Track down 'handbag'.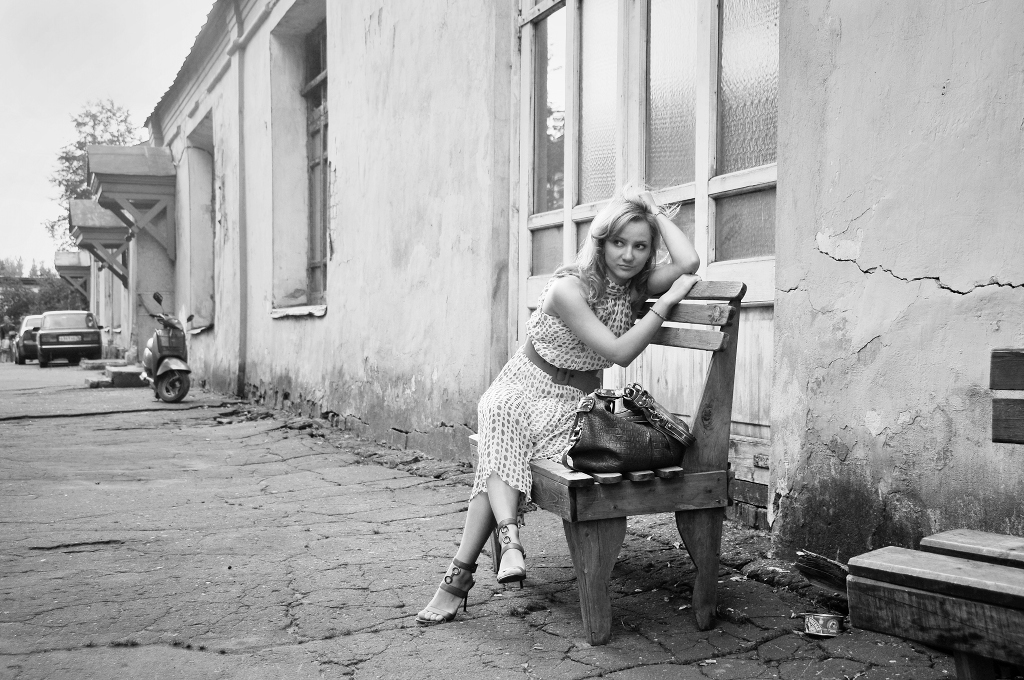
Tracked to <box>557,384,692,474</box>.
